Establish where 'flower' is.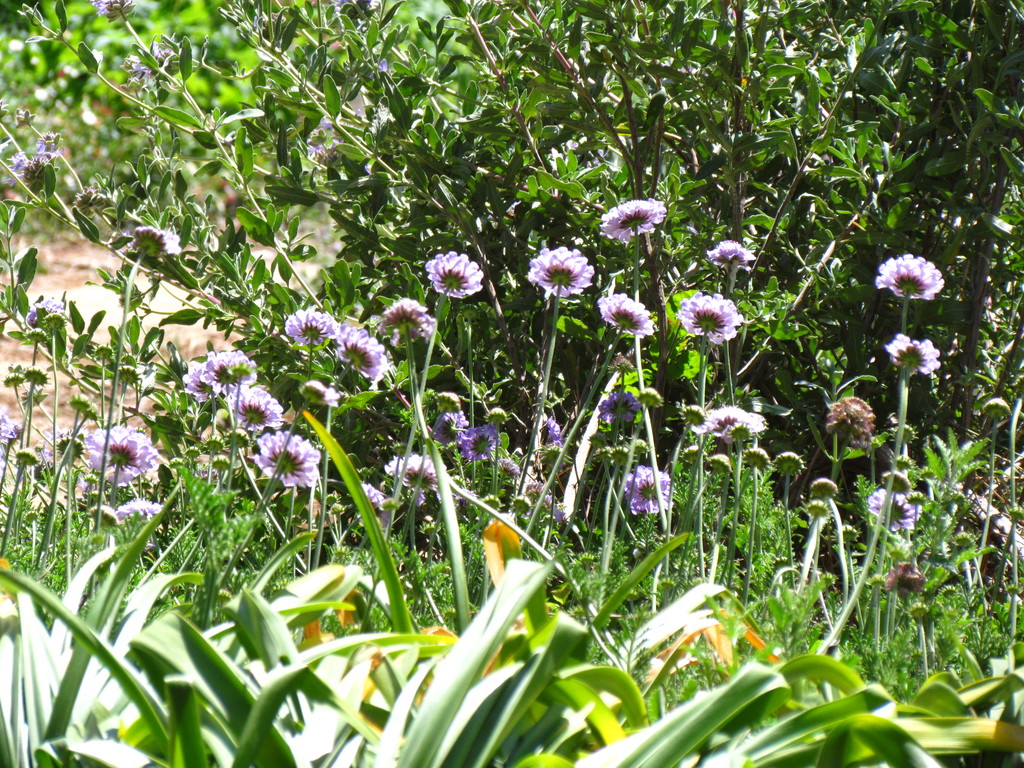
Established at <region>380, 455, 439, 500</region>.
